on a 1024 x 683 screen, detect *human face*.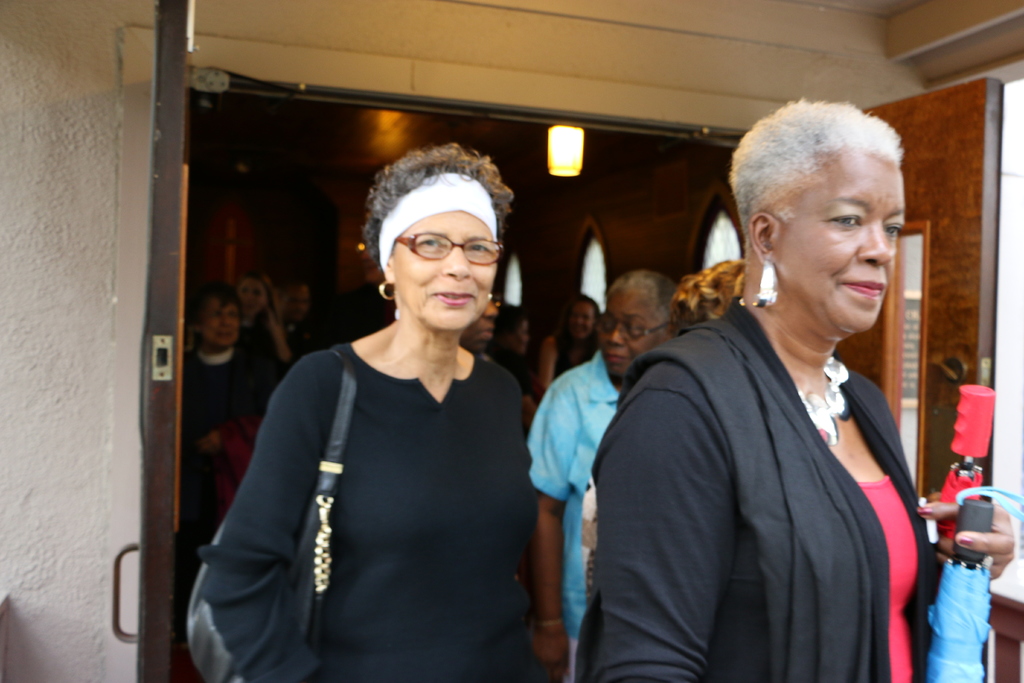
pyautogui.locateOnScreen(396, 211, 497, 331).
